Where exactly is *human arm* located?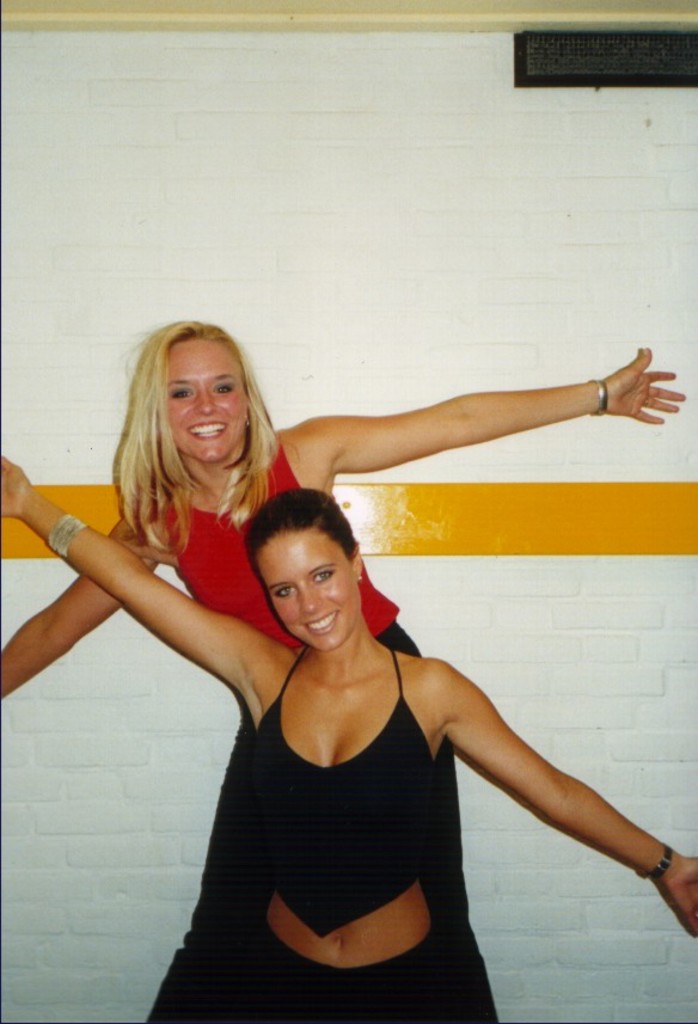
Its bounding box is {"x1": 0, "y1": 504, "x2": 166, "y2": 711}.
